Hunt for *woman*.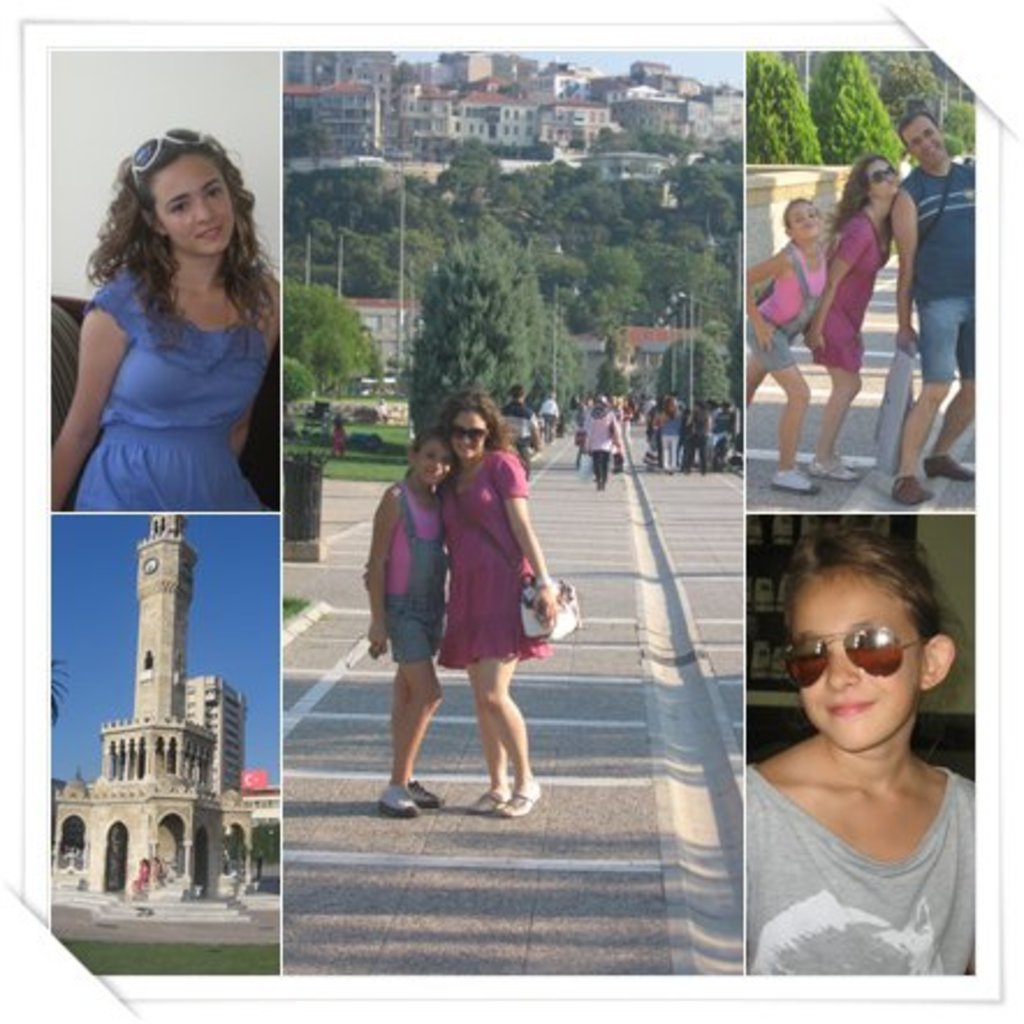
Hunted down at <region>802, 153, 906, 484</region>.
